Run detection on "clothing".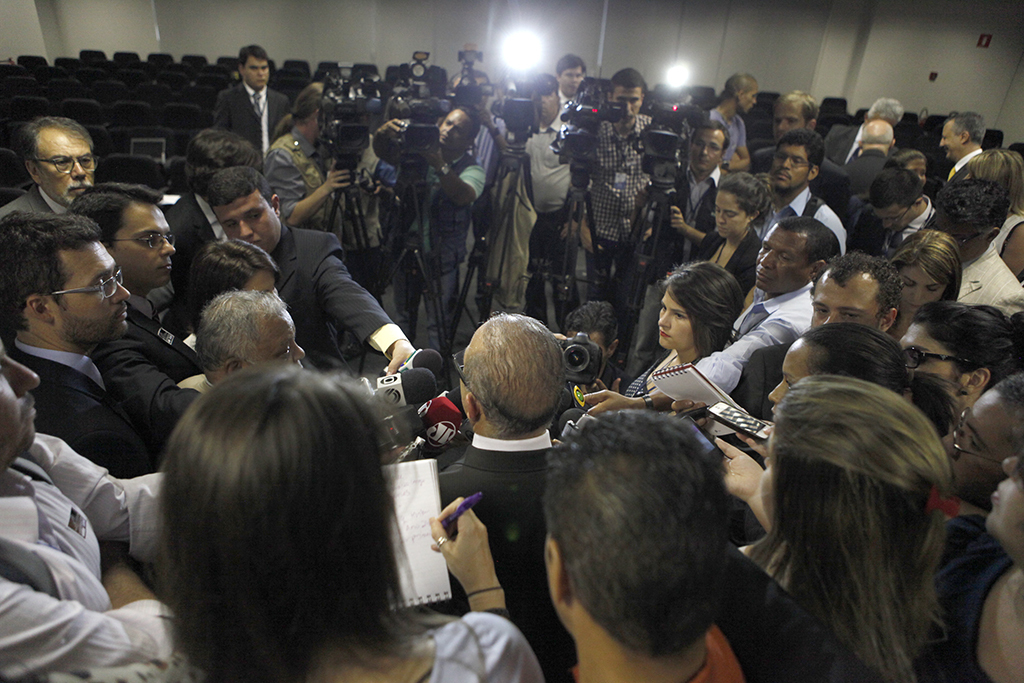
Result: 270,133,330,202.
